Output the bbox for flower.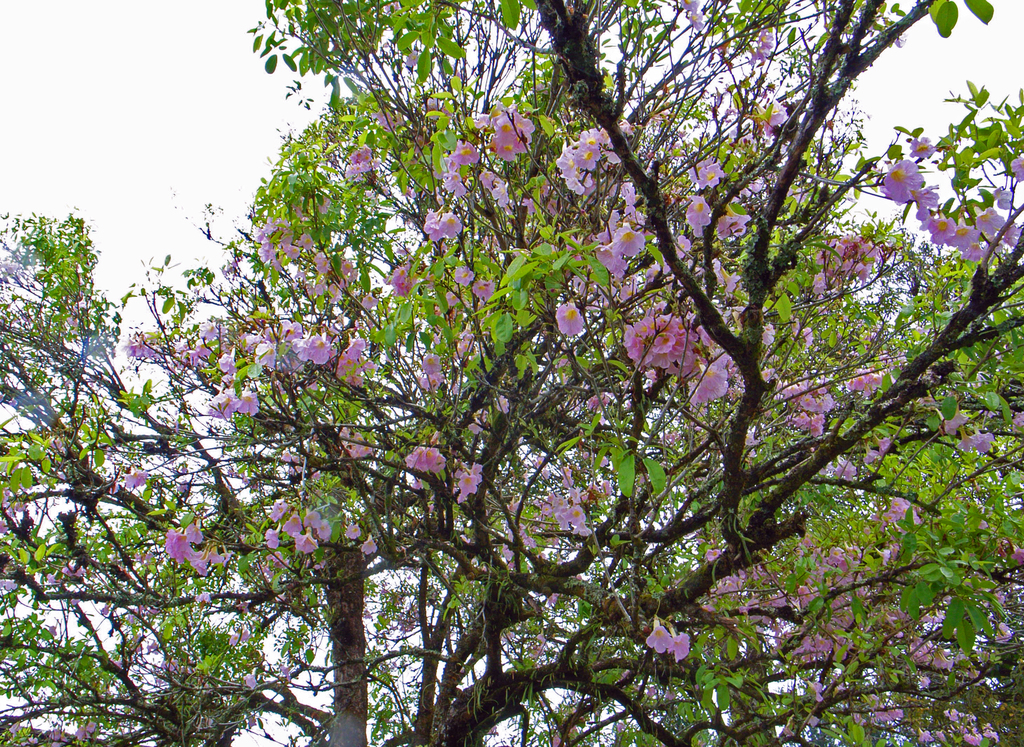
0/572/23/591.
